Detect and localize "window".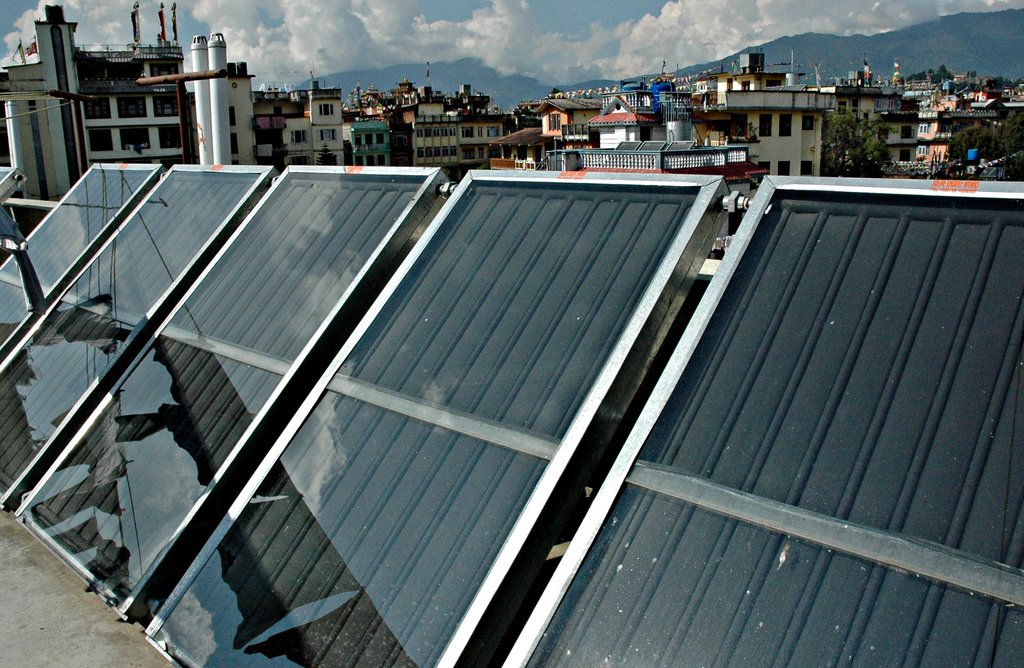
Localized at (left=355, top=134, right=362, bottom=149).
